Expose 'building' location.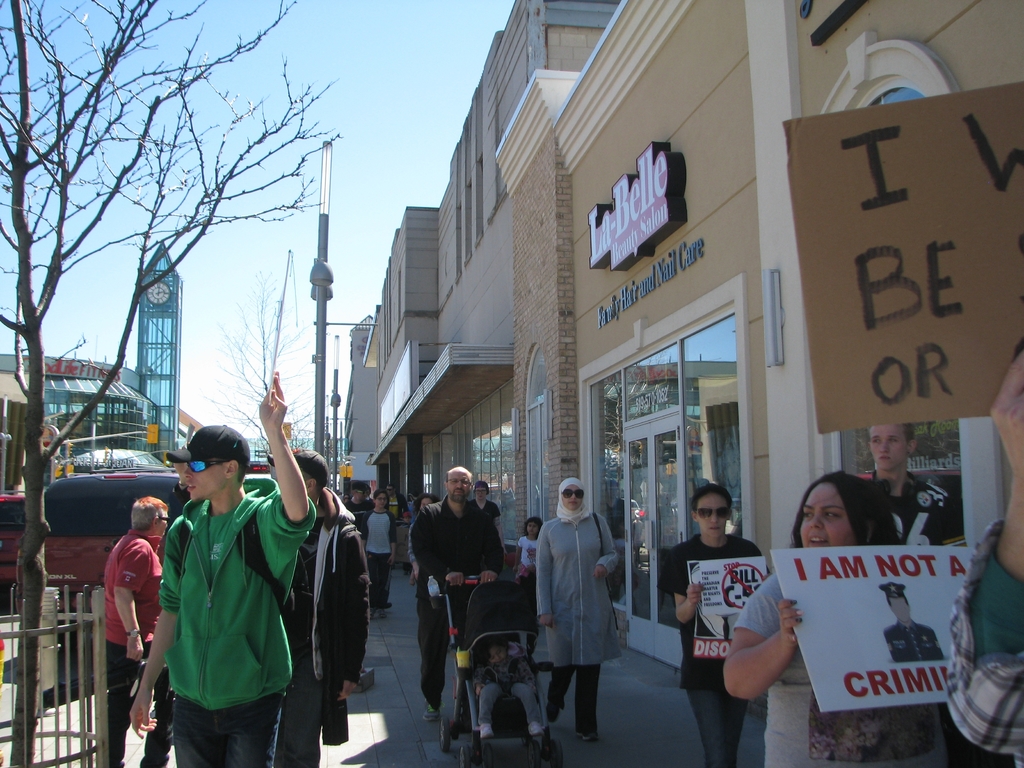
Exposed at region(333, 0, 1023, 766).
